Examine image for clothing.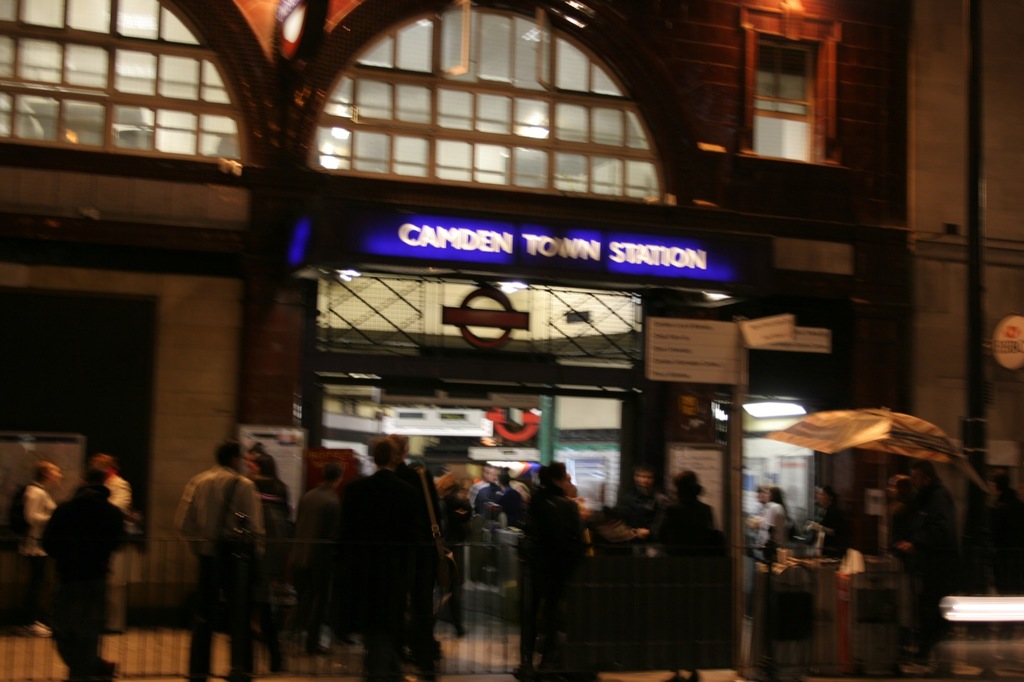
Examination result: <box>17,481,54,631</box>.
